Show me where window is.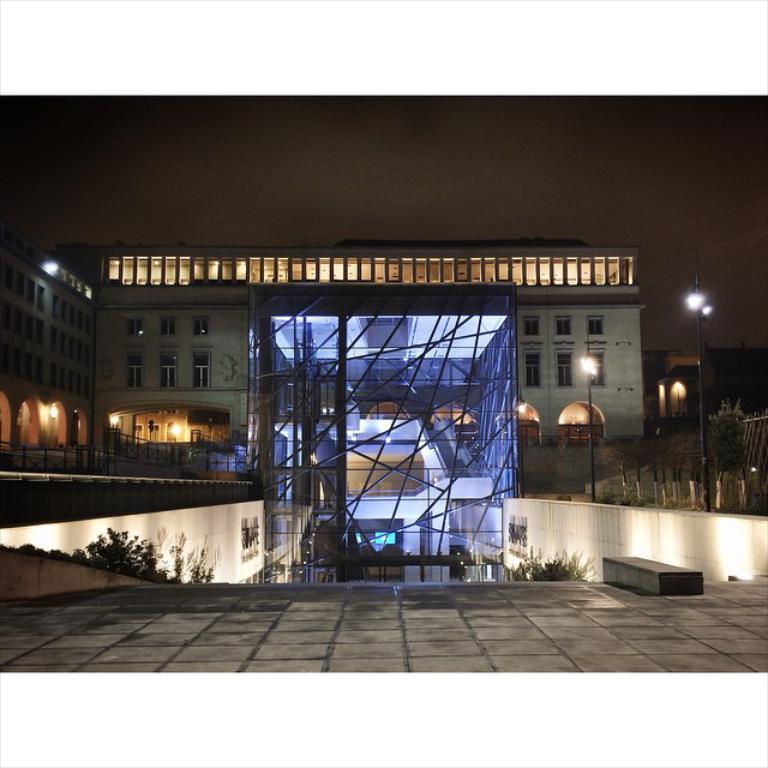
window is at 187/313/216/342.
